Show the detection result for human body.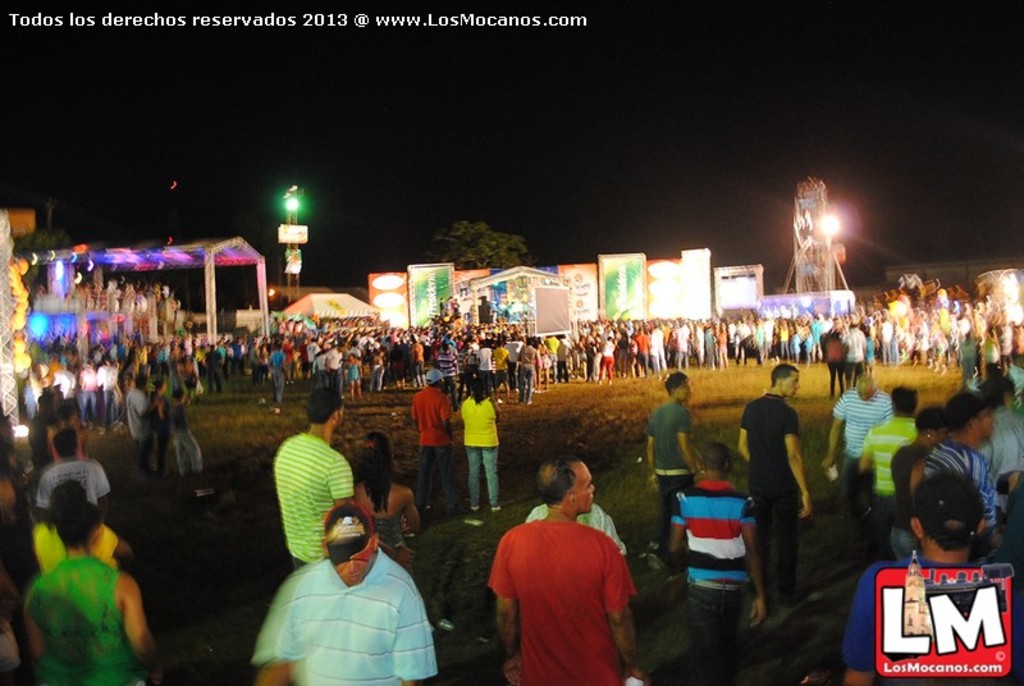
644 402 712 549.
